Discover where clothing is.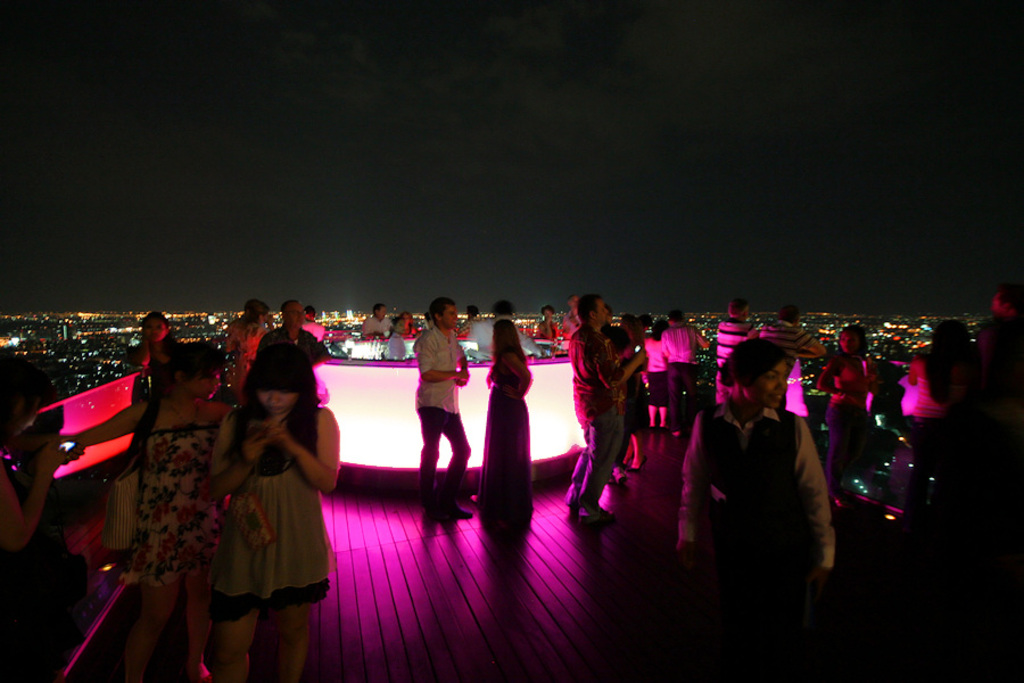
Discovered at detection(763, 319, 817, 367).
